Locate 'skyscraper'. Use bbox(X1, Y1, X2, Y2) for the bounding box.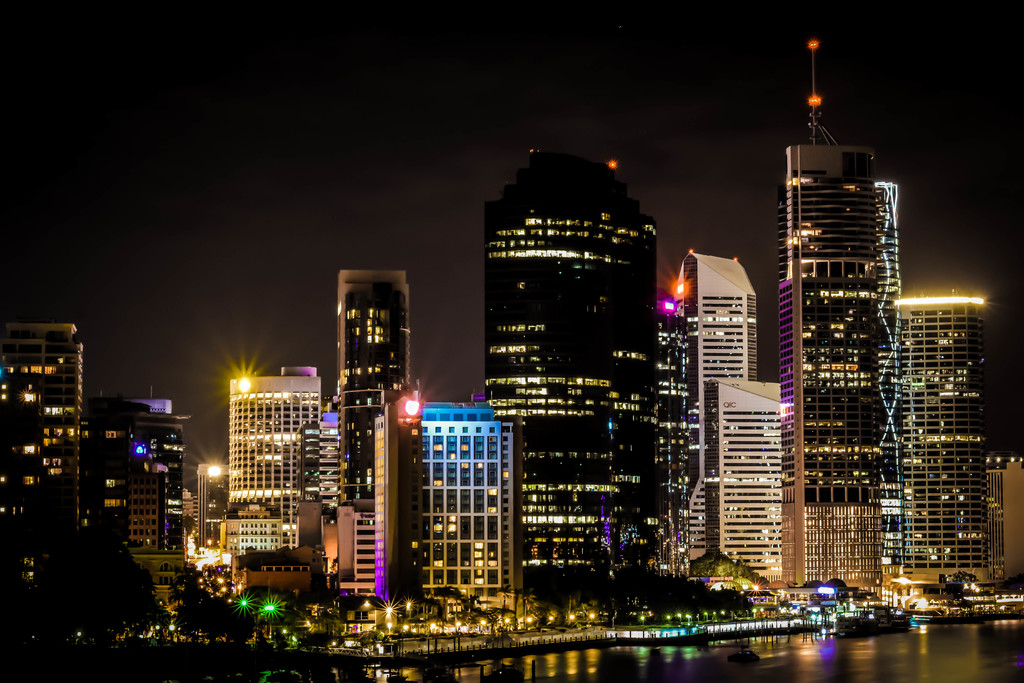
bbox(468, 131, 693, 595).
